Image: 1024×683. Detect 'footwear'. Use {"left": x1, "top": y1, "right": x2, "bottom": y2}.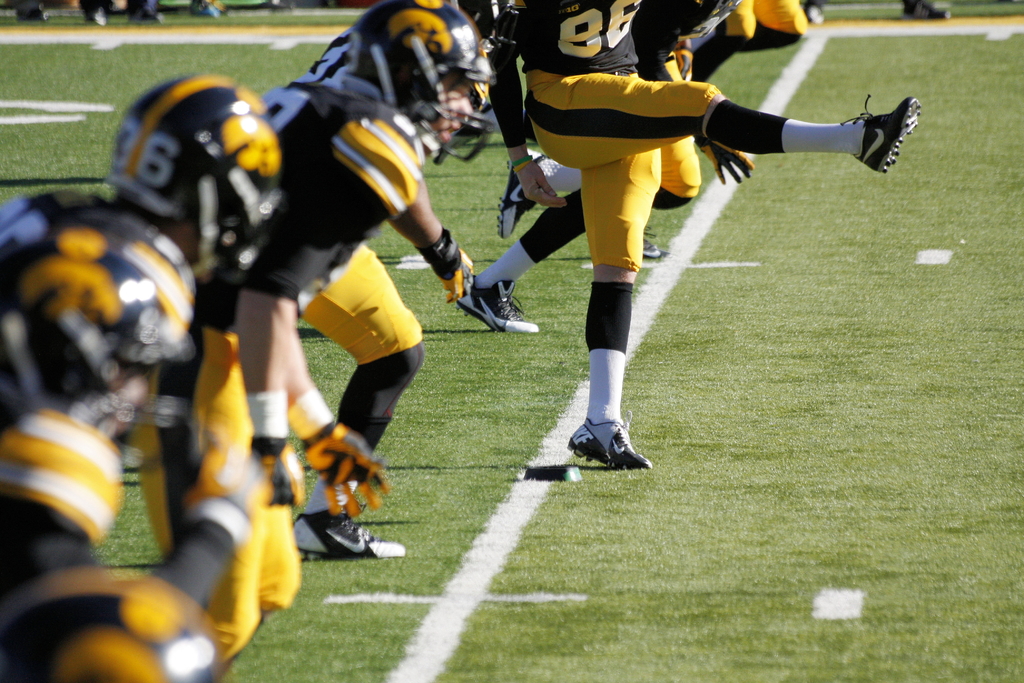
{"left": 566, "top": 422, "right": 655, "bottom": 469}.
